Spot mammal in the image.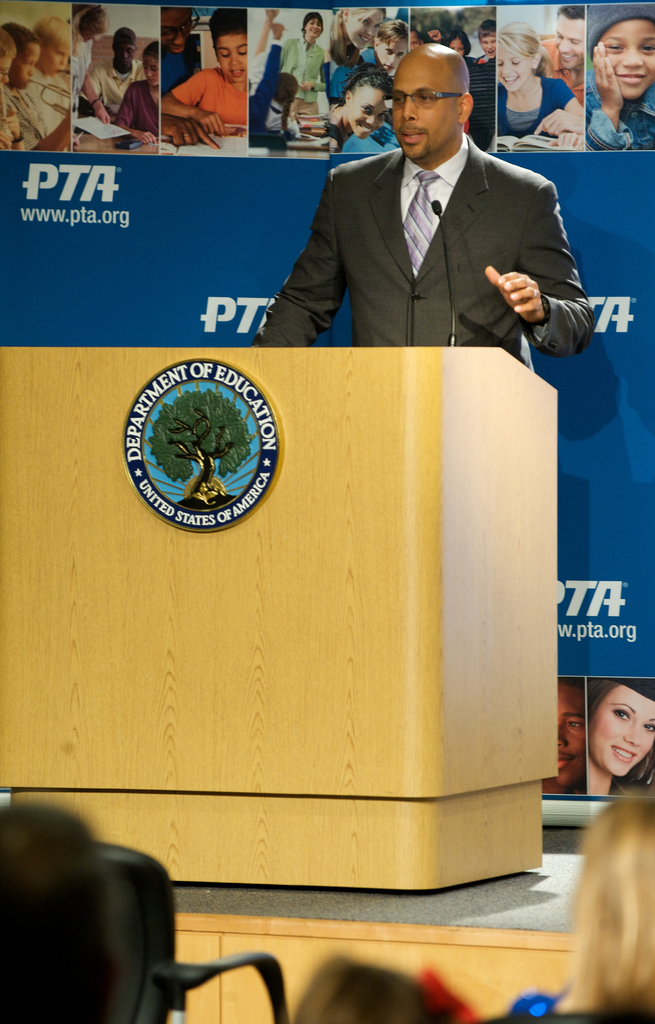
mammal found at 442 24 474 66.
